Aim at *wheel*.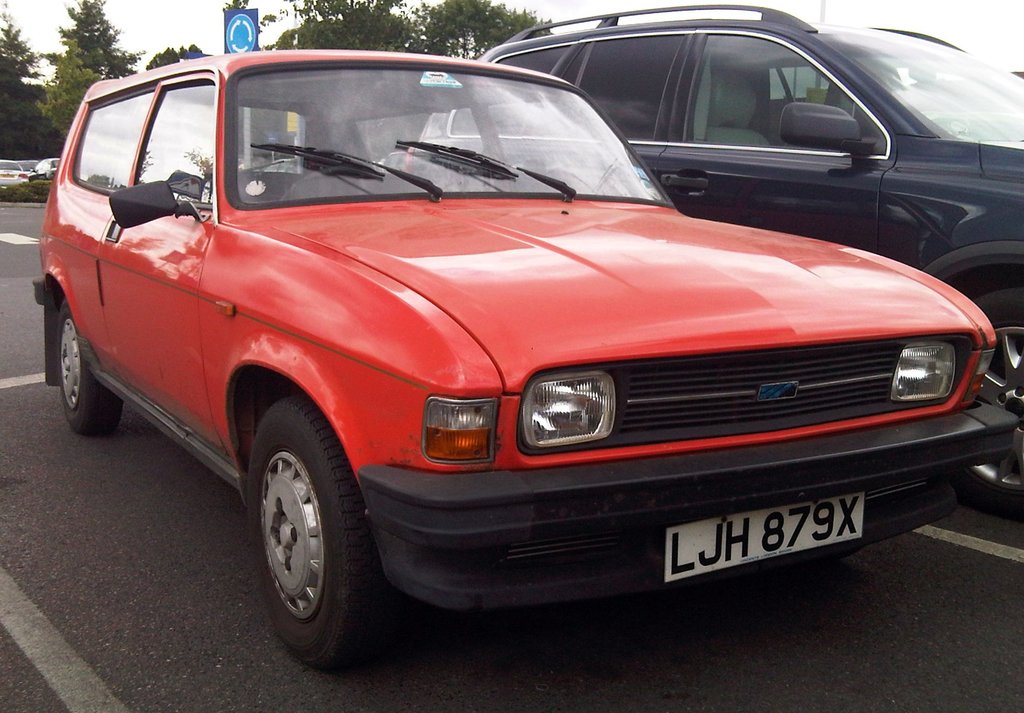
Aimed at box(948, 289, 1023, 504).
